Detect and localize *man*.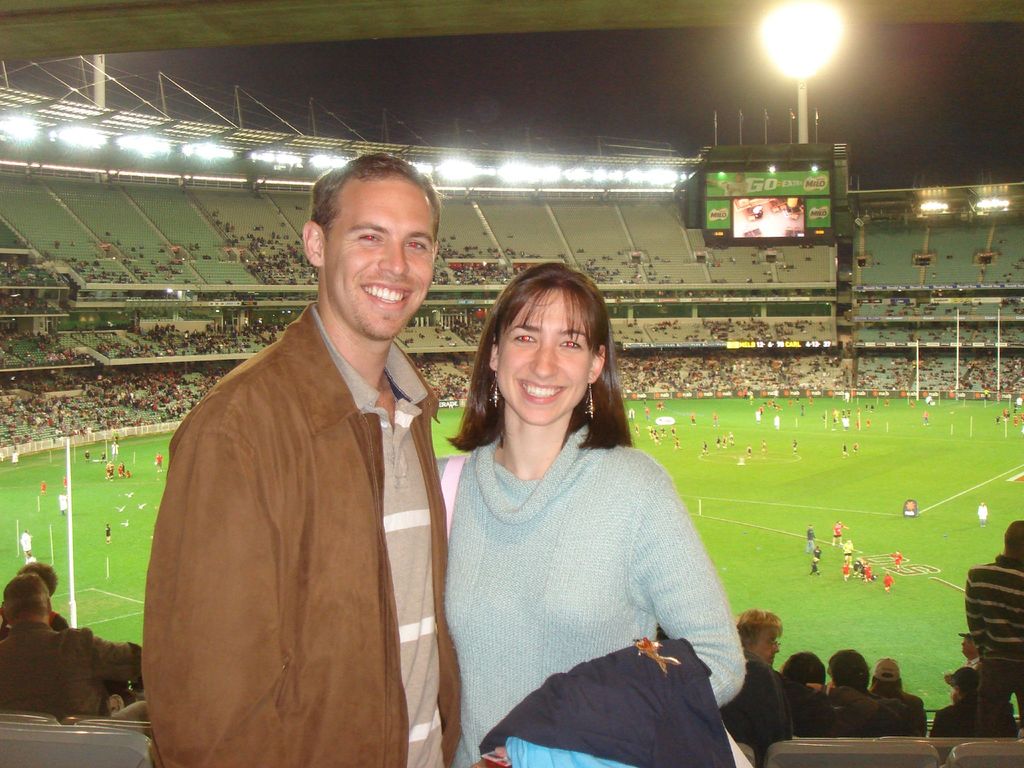
Localized at [959, 520, 1023, 734].
